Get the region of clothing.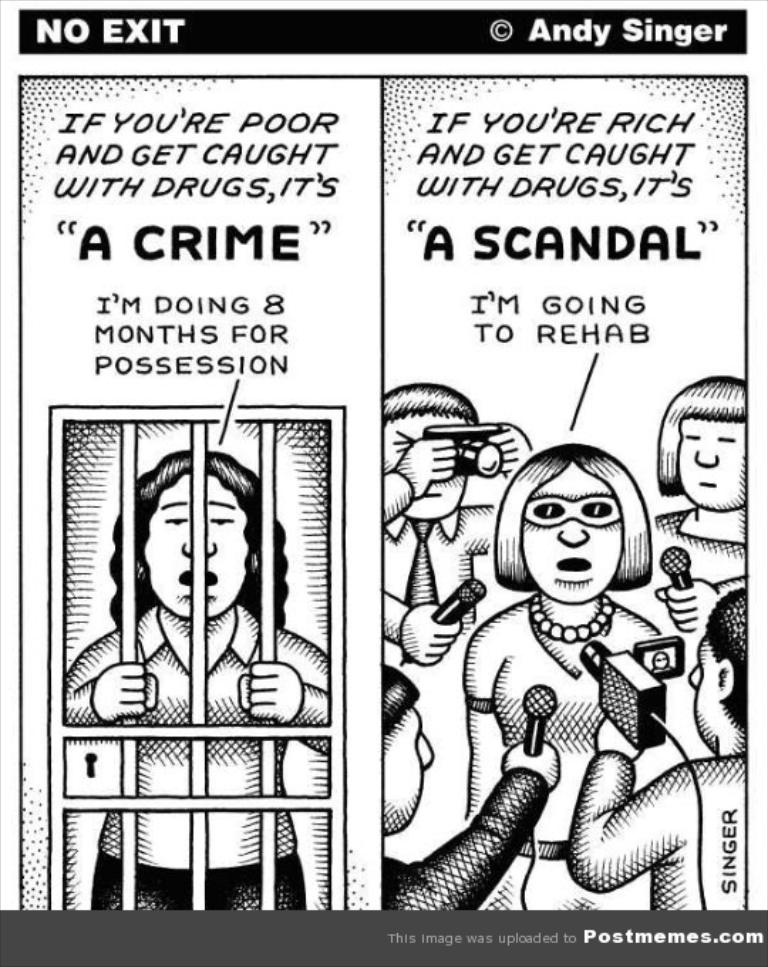
{"x1": 381, "y1": 465, "x2": 496, "y2": 668}.
